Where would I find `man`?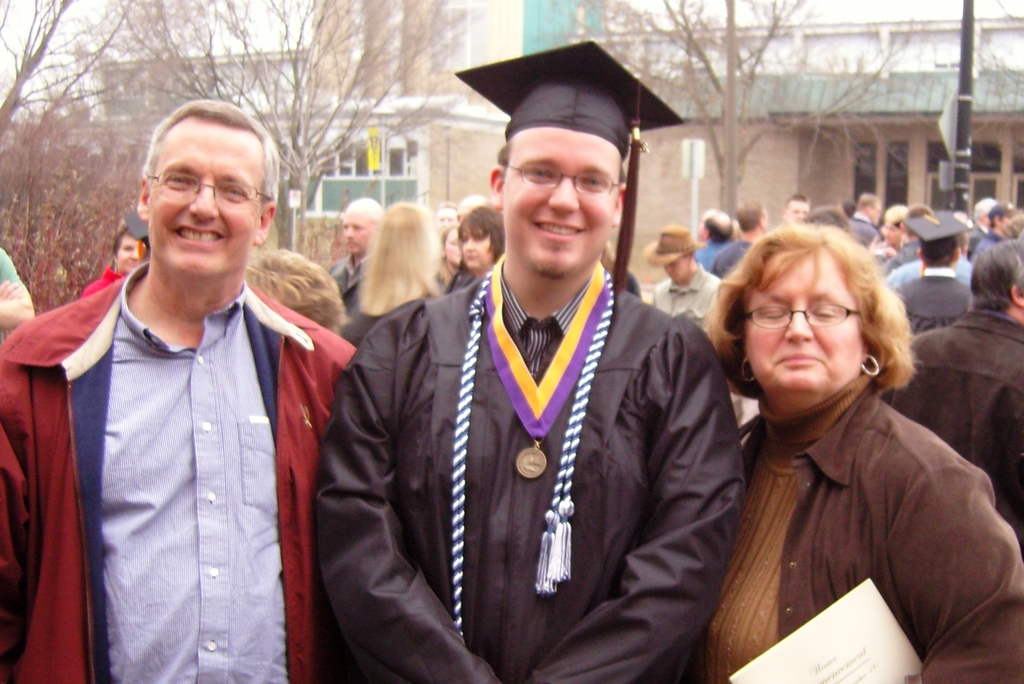
At BBox(328, 195, 383, 315).
